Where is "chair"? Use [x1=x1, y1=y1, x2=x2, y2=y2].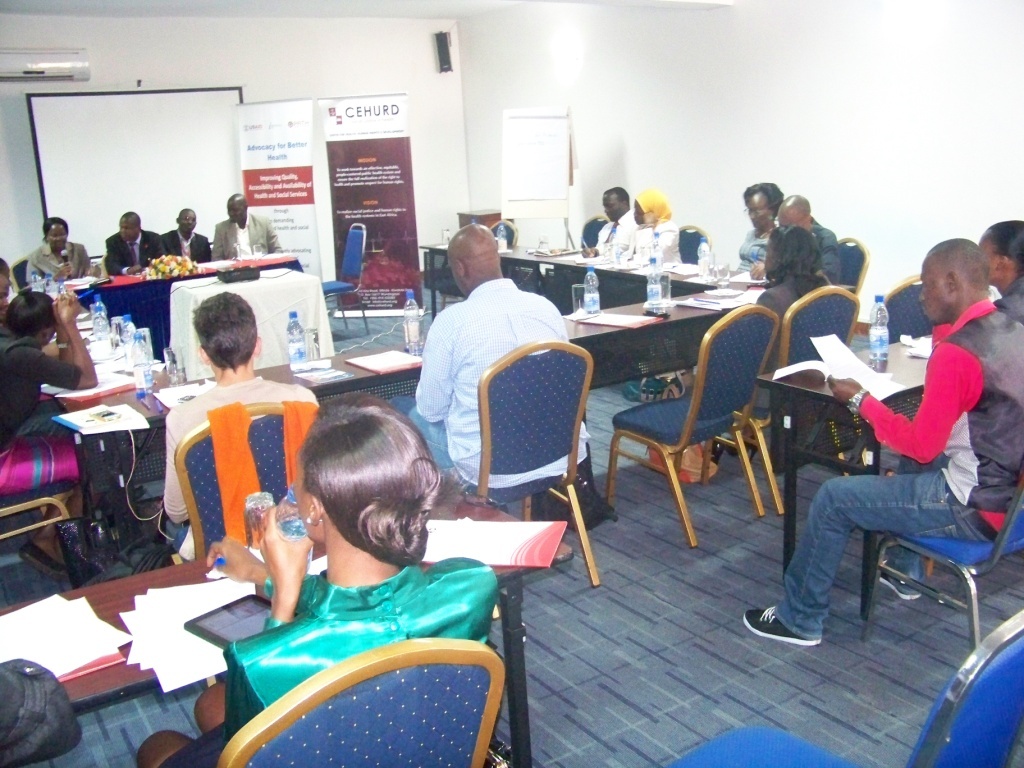
[x1=320, y1=221, x2=369, y2=335].
